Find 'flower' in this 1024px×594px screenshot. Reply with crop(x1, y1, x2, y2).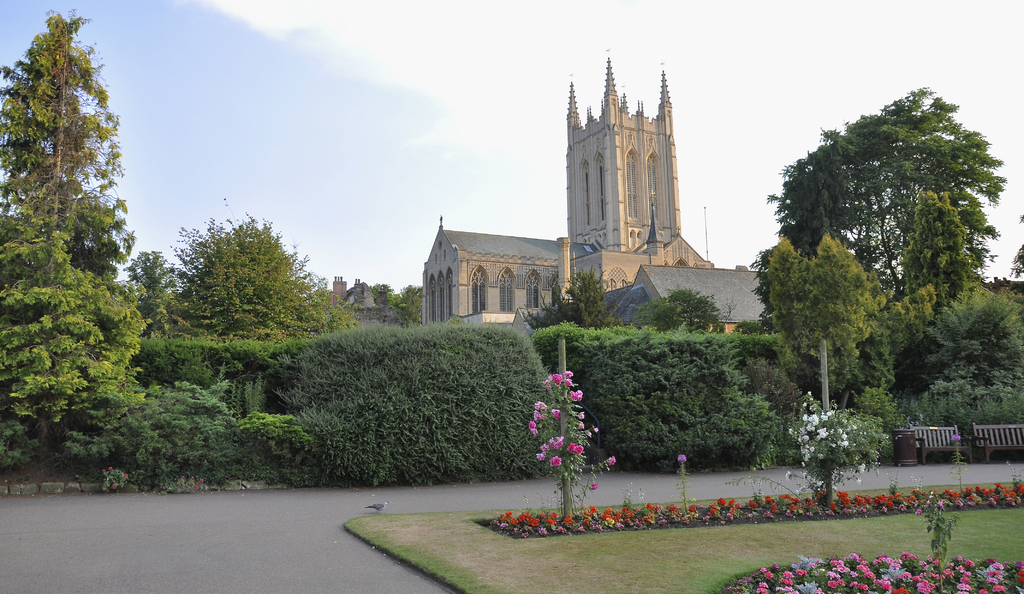
crop(548, 434, 561, 449).
